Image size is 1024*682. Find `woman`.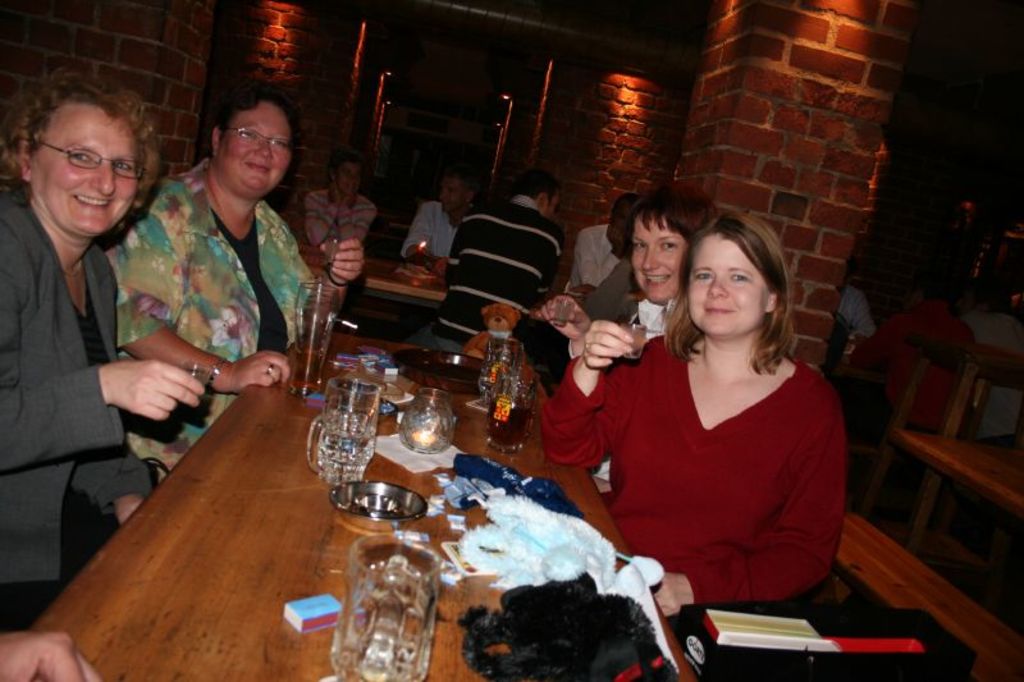
[3, 75, 209, 637].
